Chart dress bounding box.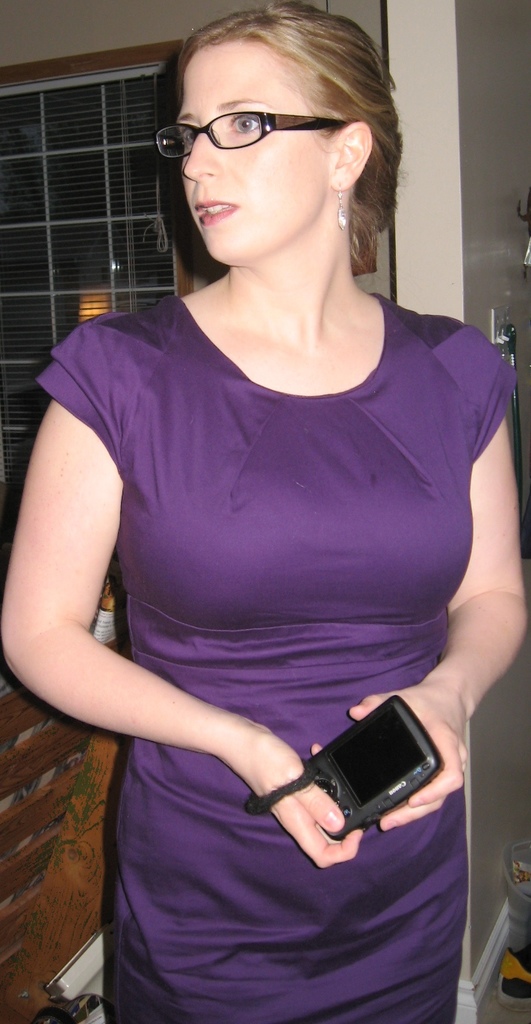
Charted: rect(33, 293, 521, 1021).
